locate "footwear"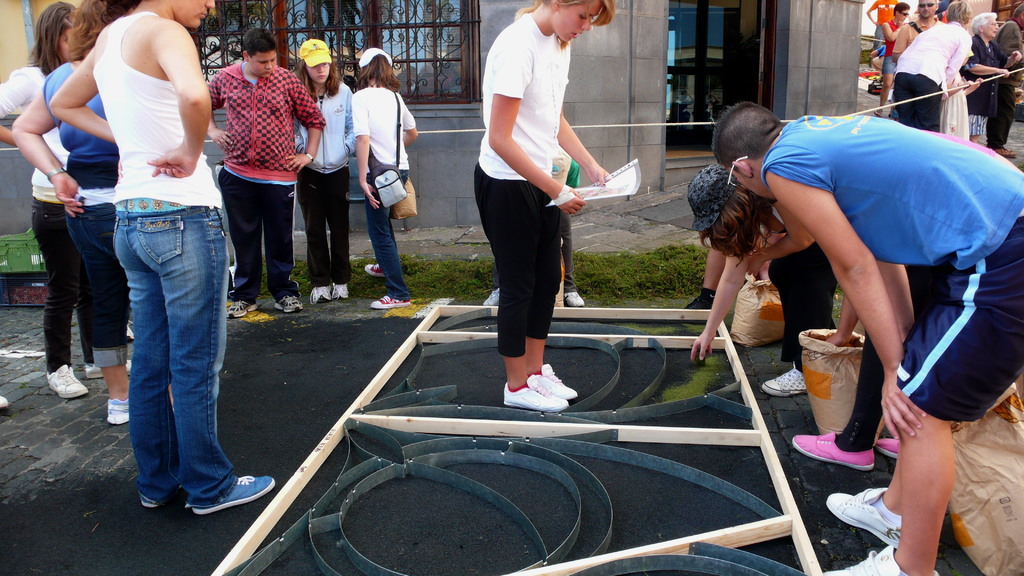
left=106, top=399, right=128, bottom=424
